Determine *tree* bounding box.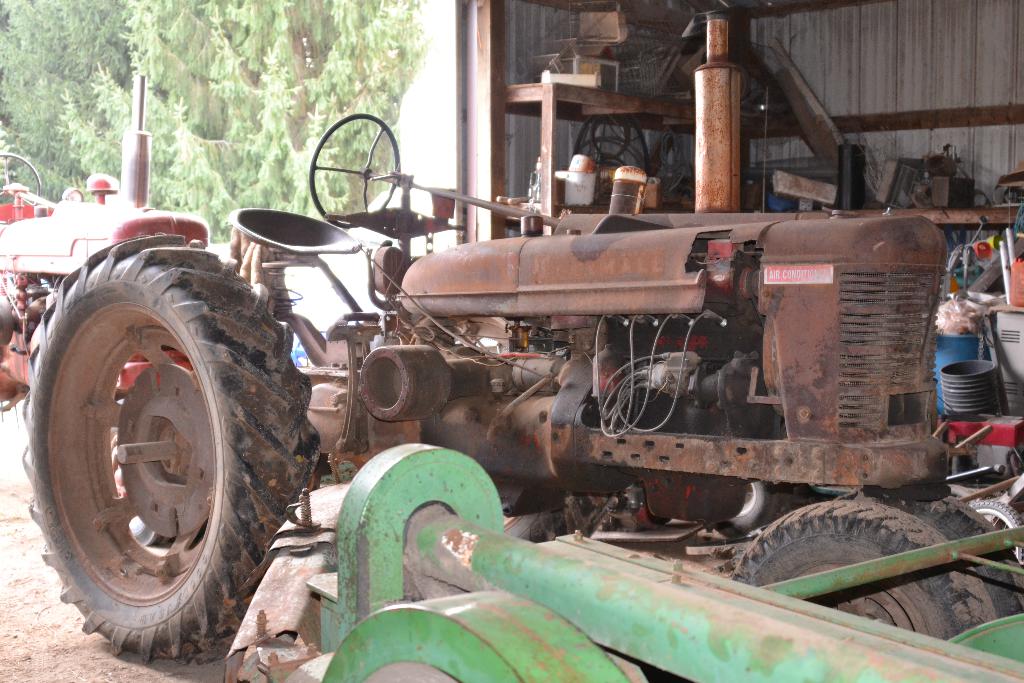
Determined: 0, 0, 125, 195.
